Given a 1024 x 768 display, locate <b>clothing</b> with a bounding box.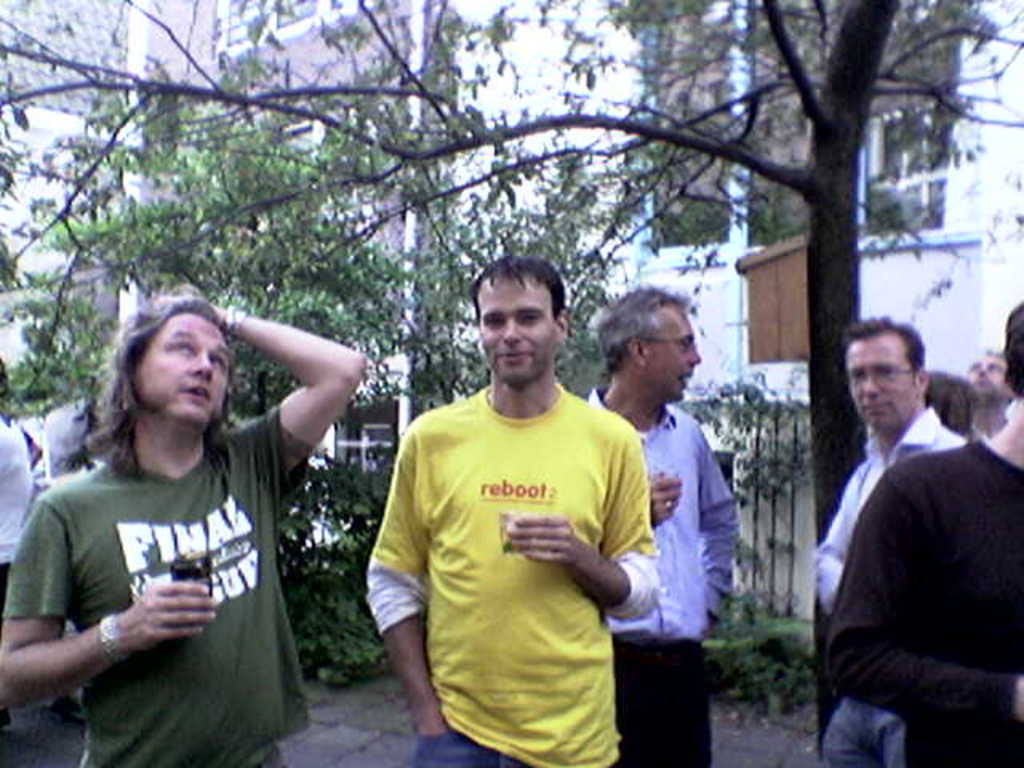
Located: [824,435,1022,765].
